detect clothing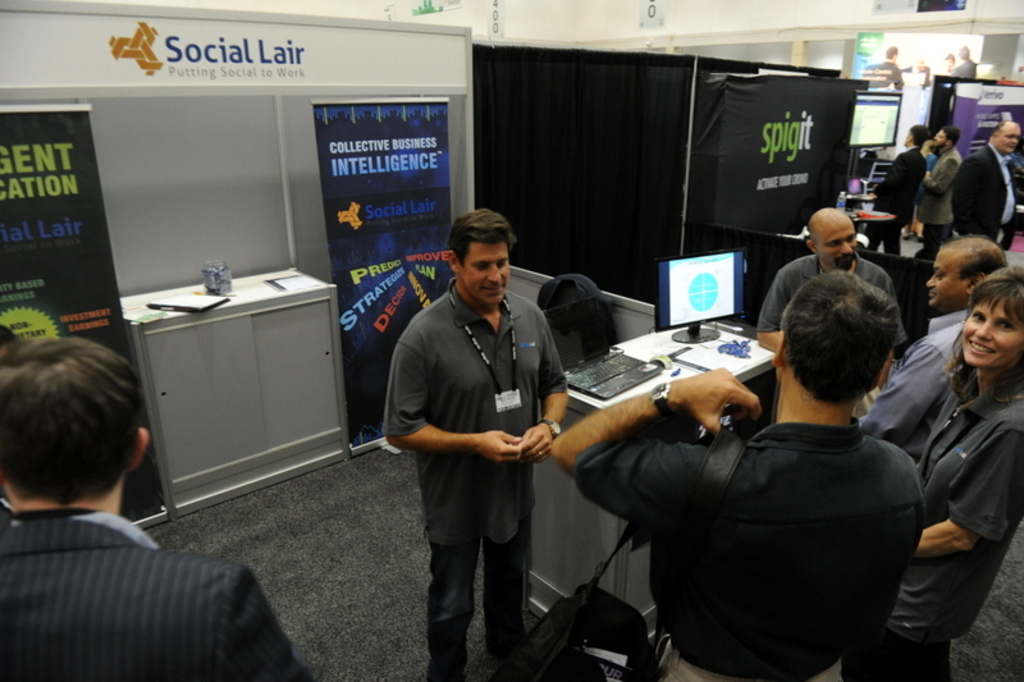
951/55/977/74
